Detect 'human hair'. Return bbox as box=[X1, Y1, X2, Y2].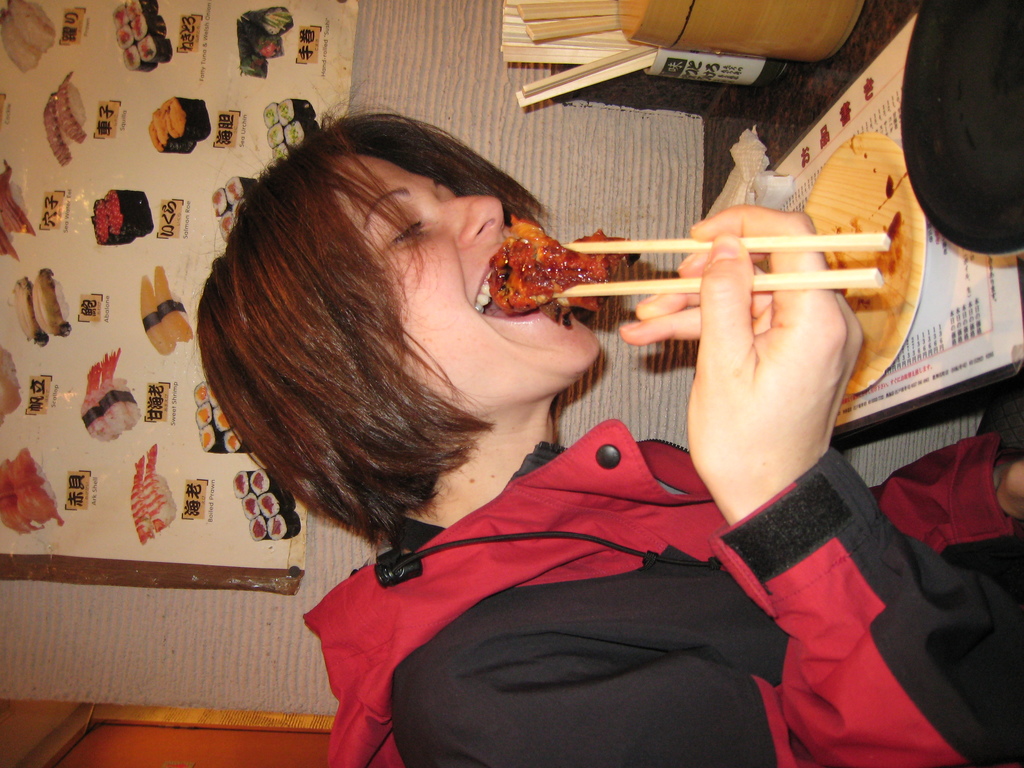
box=[205, 95, 540, 595].
